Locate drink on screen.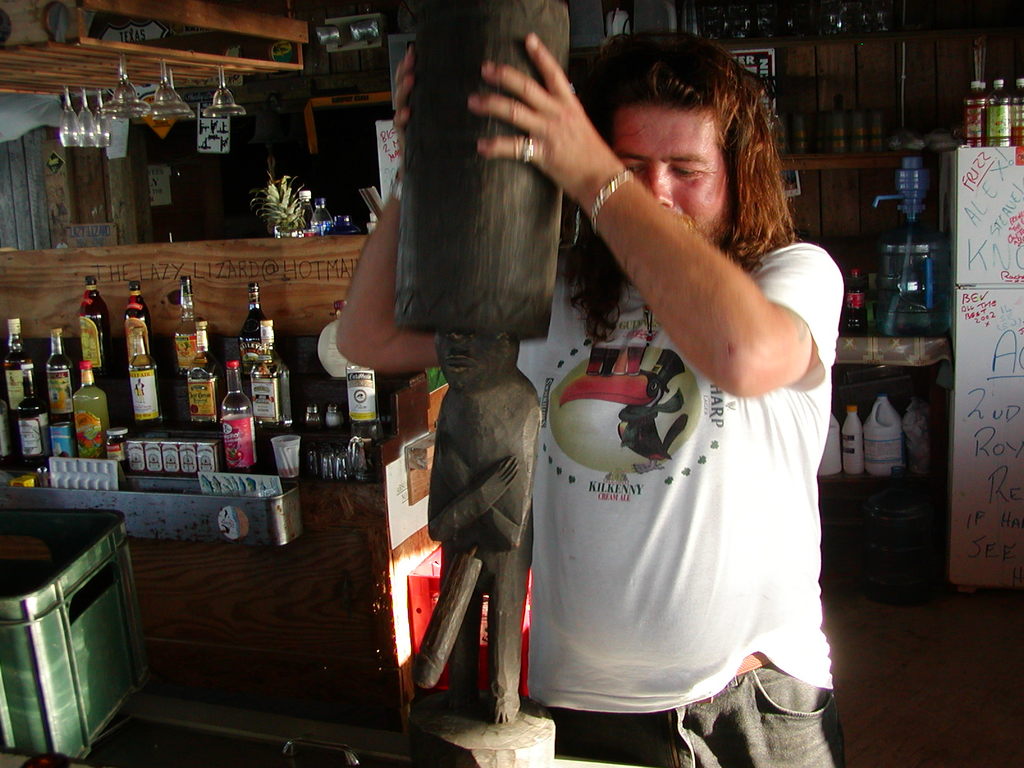
On screen at bbox=[3, 319, 36, 413].
